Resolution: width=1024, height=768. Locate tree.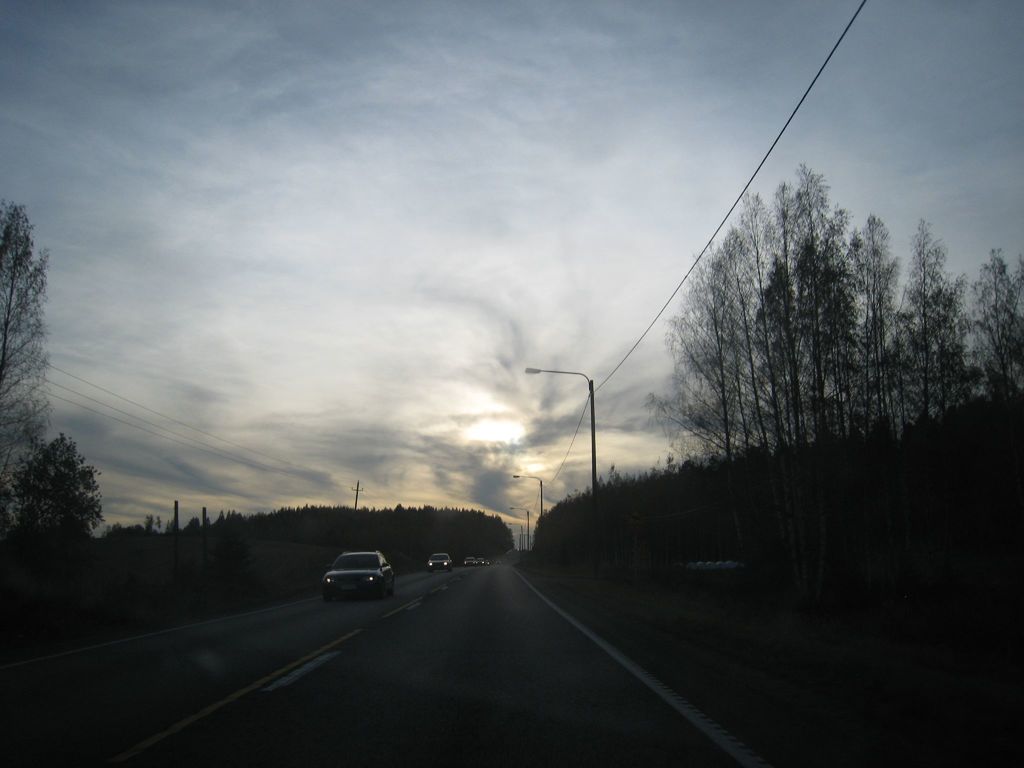
{"left": 0, "top": 200, "right": 59, "bottom": 465}.
